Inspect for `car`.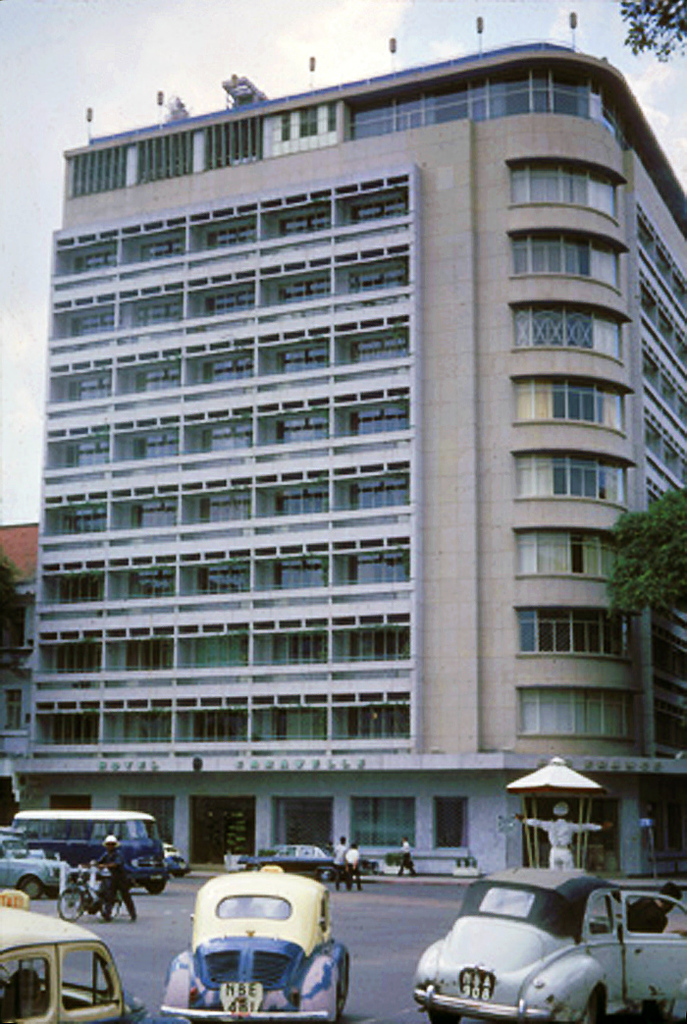
Inspection: x1=0 y1=883 x2=145 y2=1023.
